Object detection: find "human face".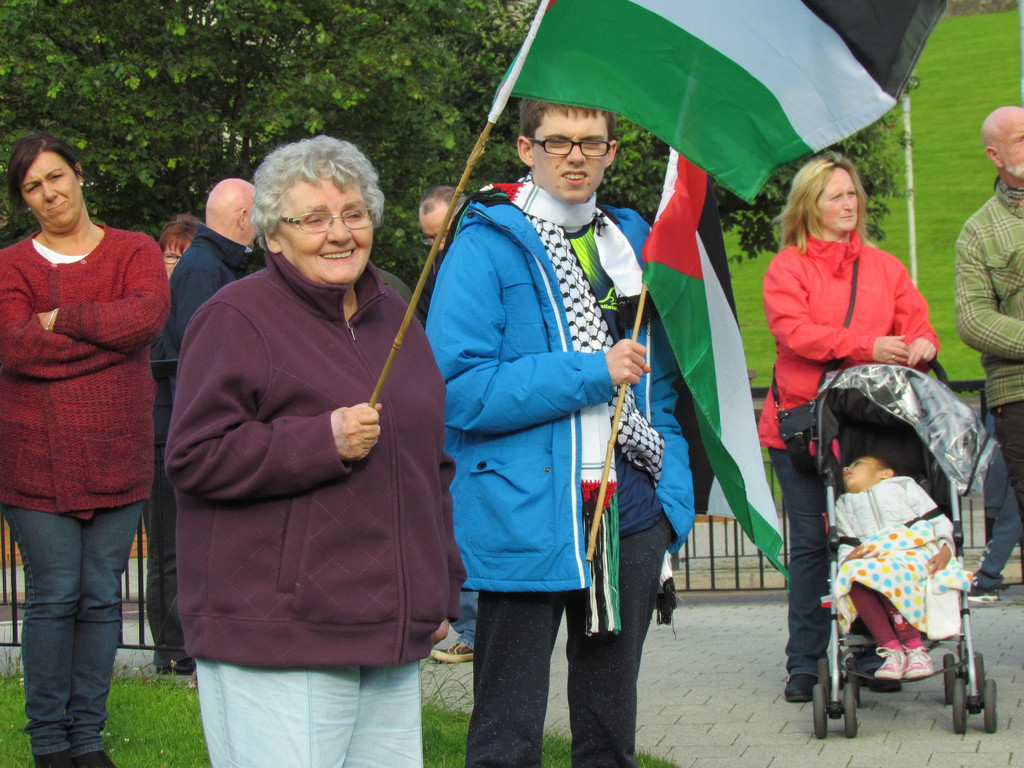
locate(1000, 115, 1023, 177).
